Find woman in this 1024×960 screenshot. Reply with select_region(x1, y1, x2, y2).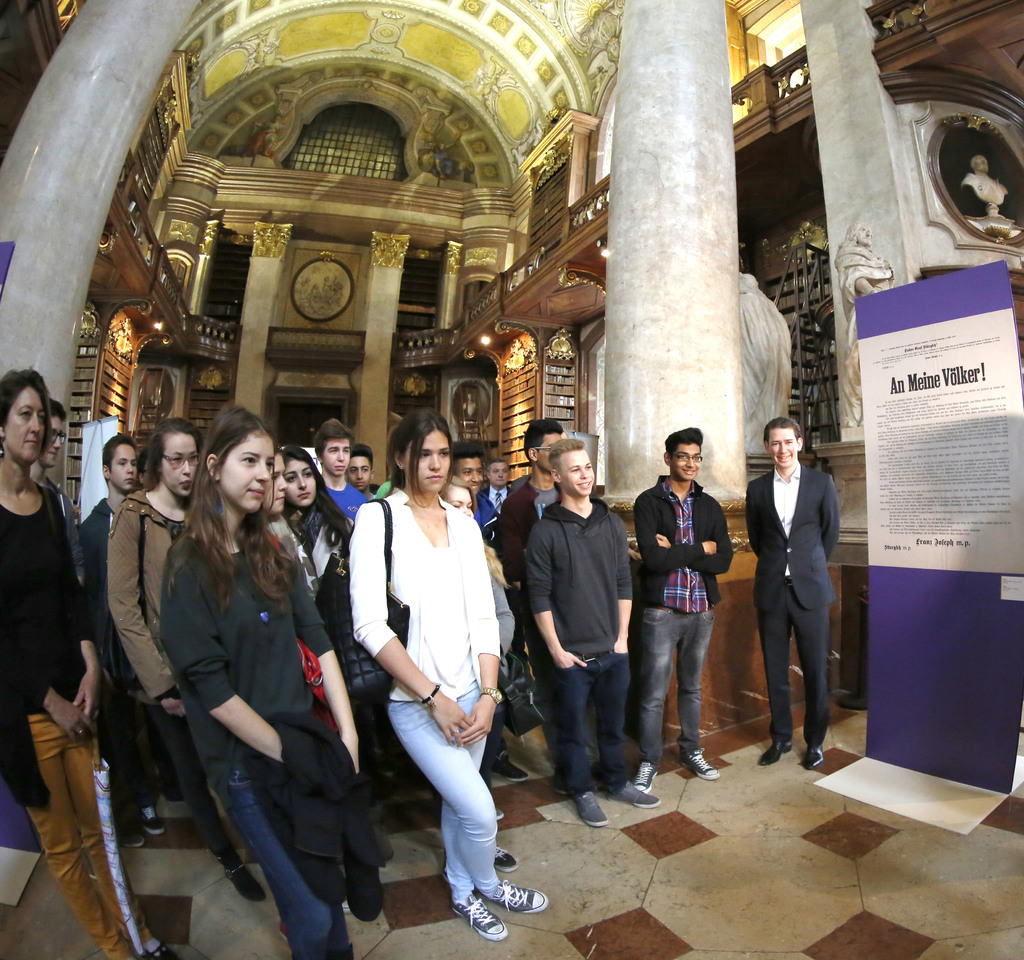
select_region(100, 414, 273, 902).
